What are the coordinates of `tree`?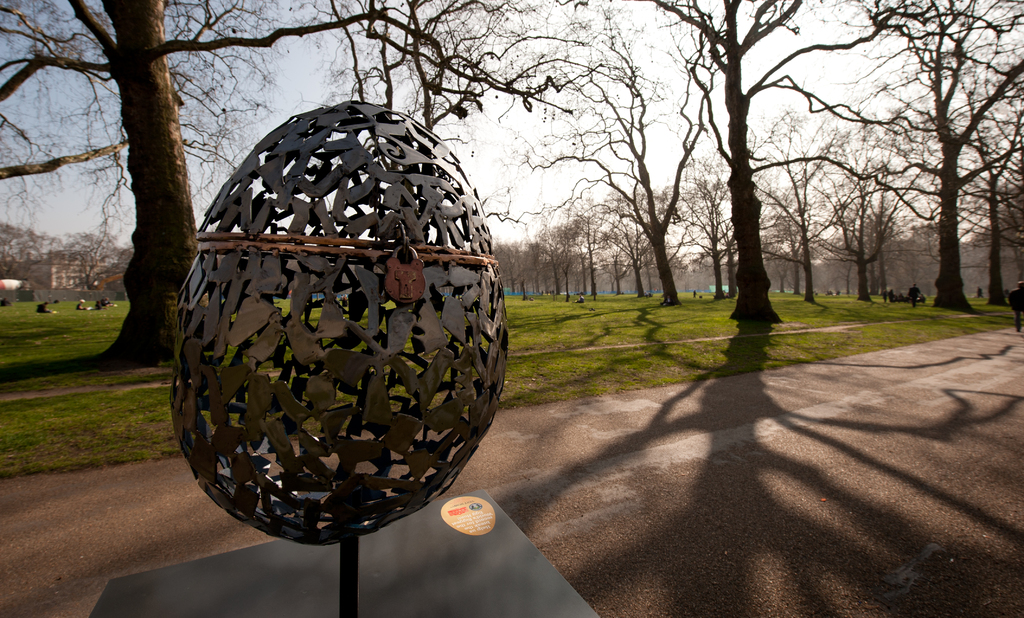
[x1=740, y1=99, x2=865, y2=289].
